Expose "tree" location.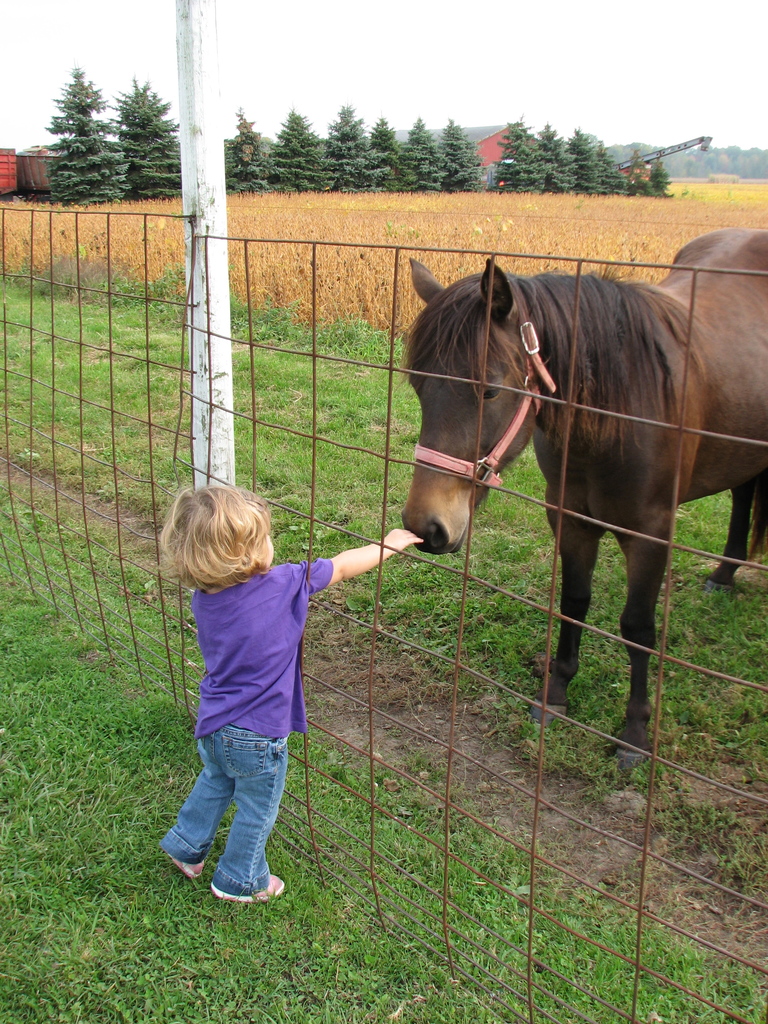
Exposed at {"left": 646, "top": 146, "right": 679, "bottom": 196}.
